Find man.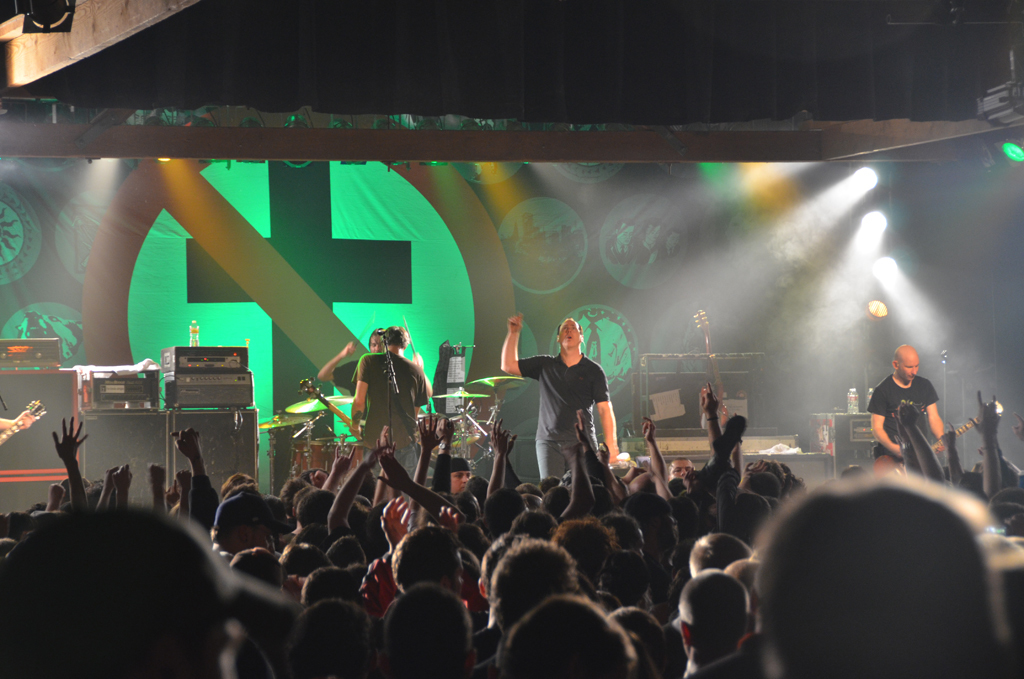
pyautogui.locateOnScreen(874, 344, 974, 495).
